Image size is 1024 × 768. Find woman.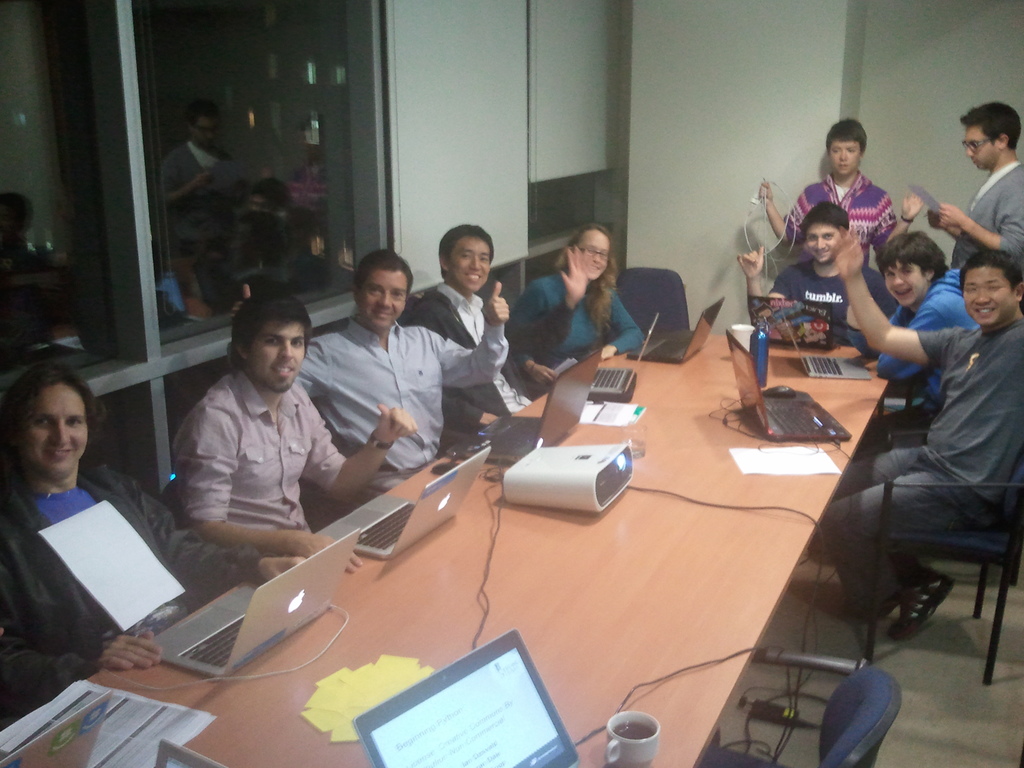
<box>508,219,648,370</box>.
